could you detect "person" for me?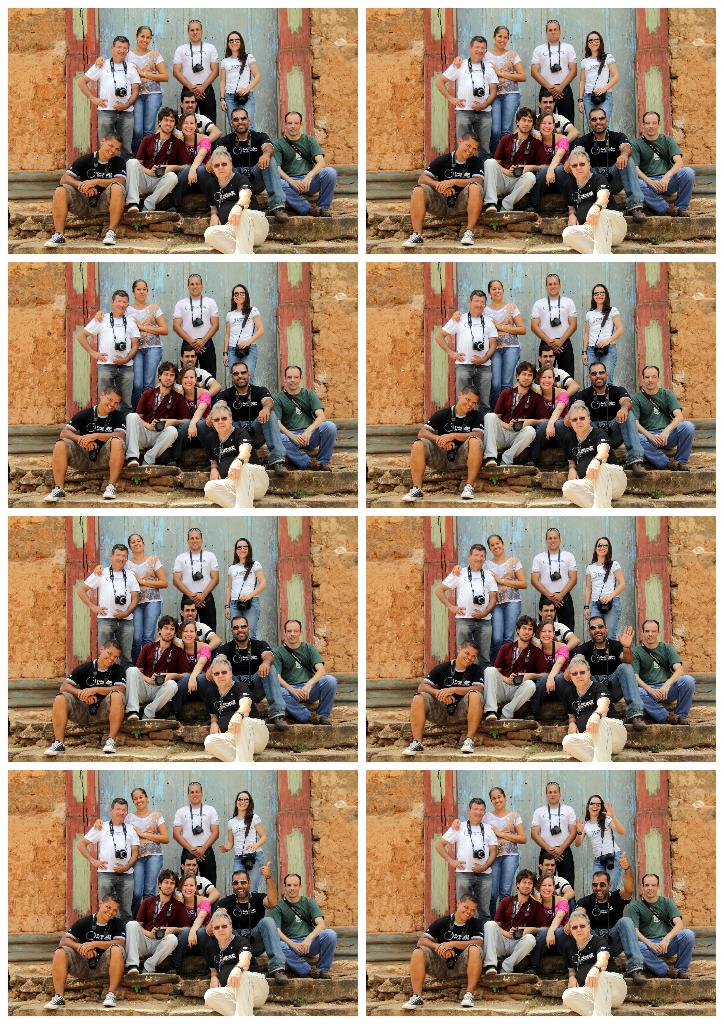
Detection result: {"x1": 218, "y1": 616, "x2": 285, "y2": 723}.
